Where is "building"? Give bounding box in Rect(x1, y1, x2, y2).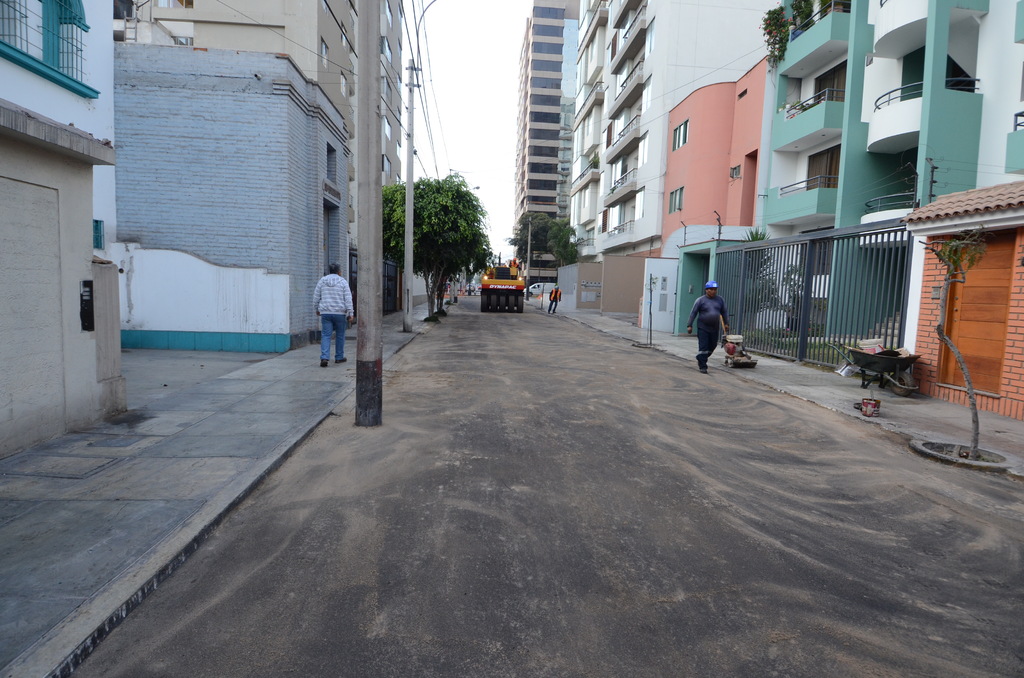
Rect(0, 0, 128, 458).
